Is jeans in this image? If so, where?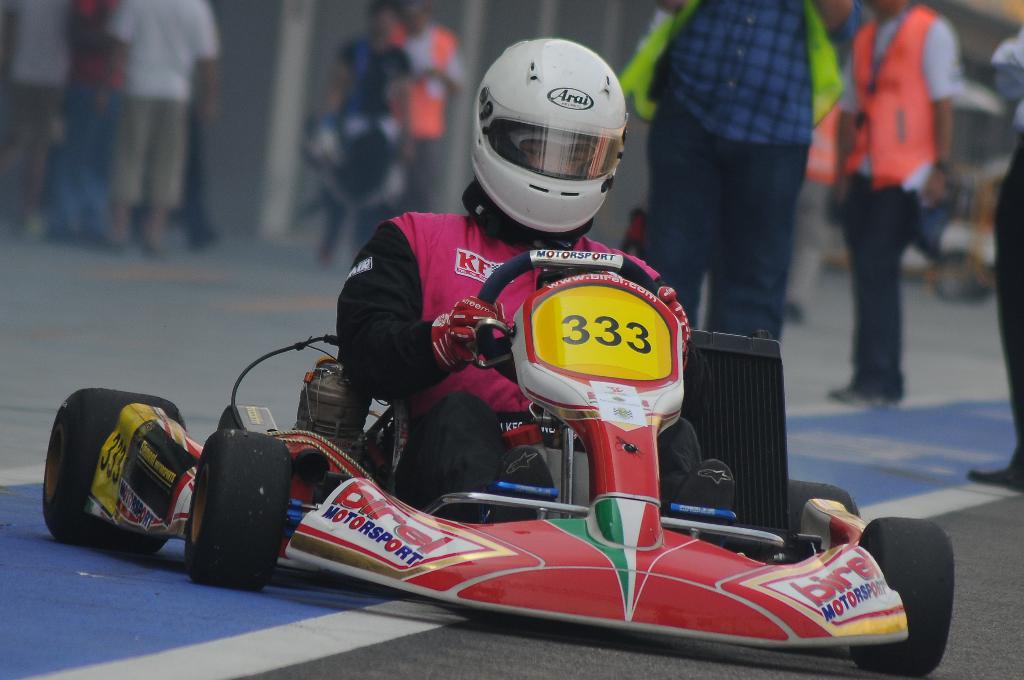
Yes, at 844,175,945,407.
